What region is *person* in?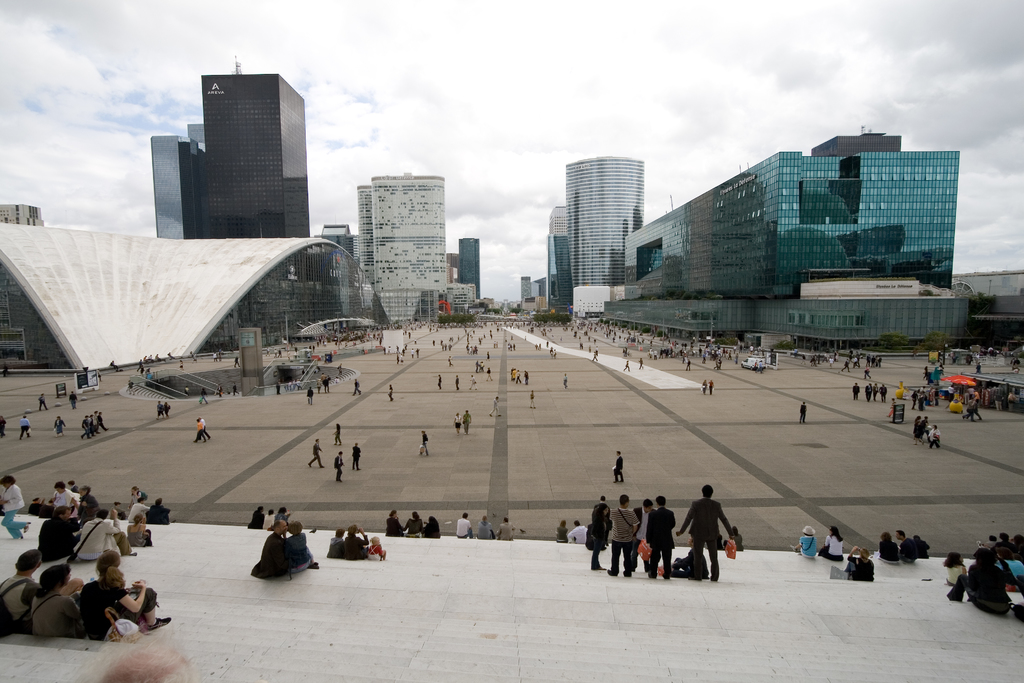
451,411,463,435.
